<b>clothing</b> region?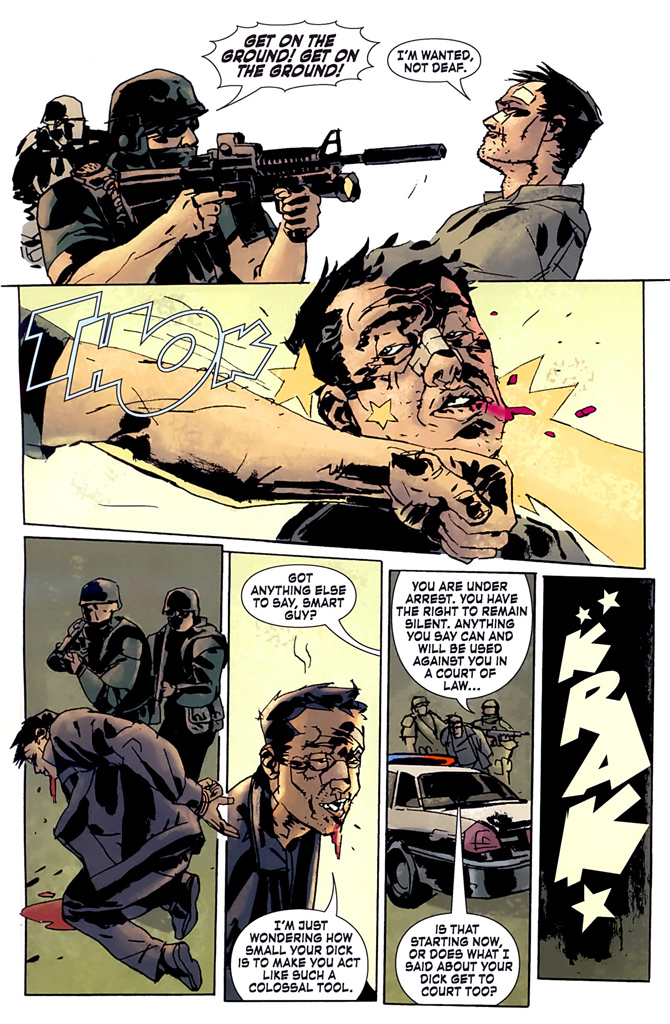
41,172,300,285
